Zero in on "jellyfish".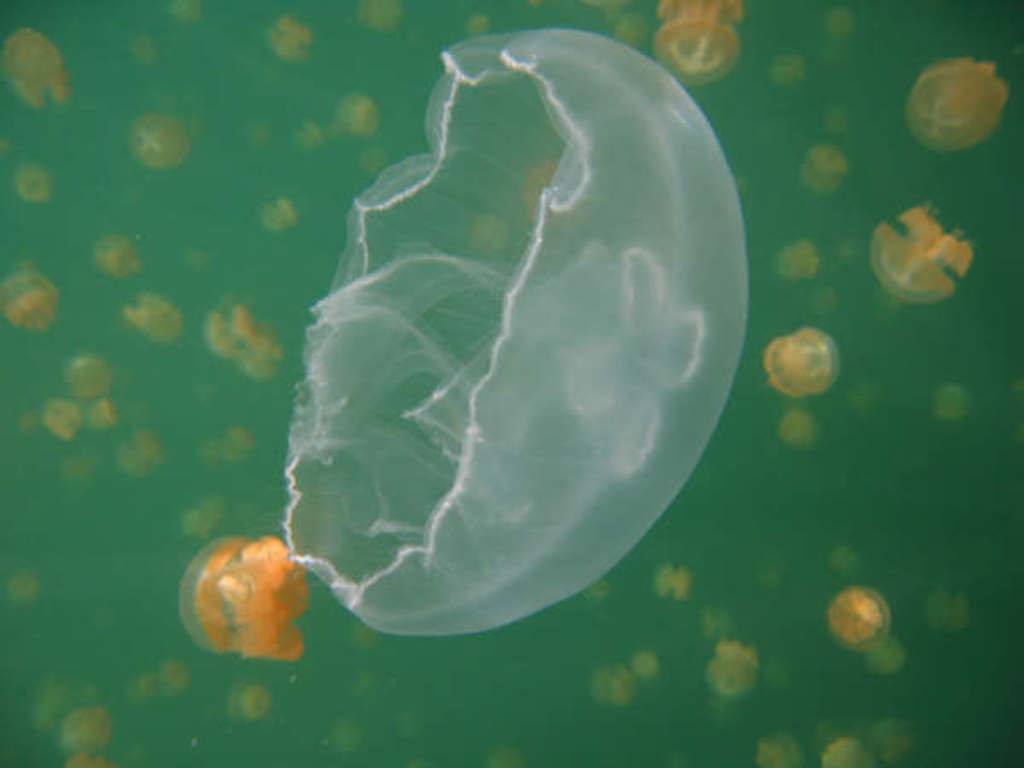
Zeroed in: locate(833, 582, 889, 657).
